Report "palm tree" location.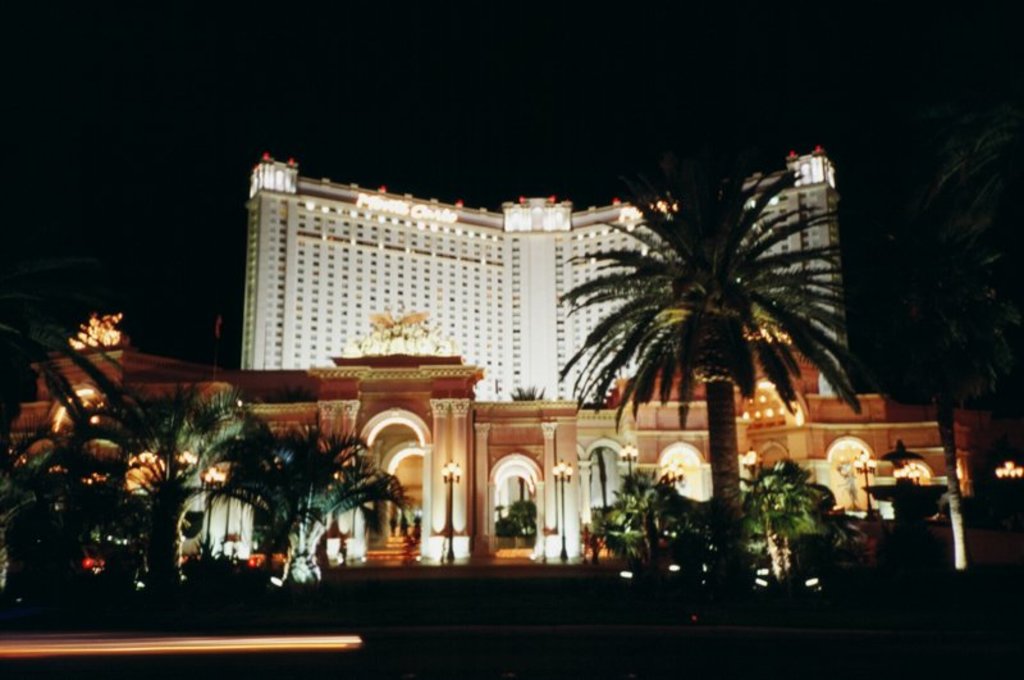
Report: <region>252, 419, 396, 578</region>.
